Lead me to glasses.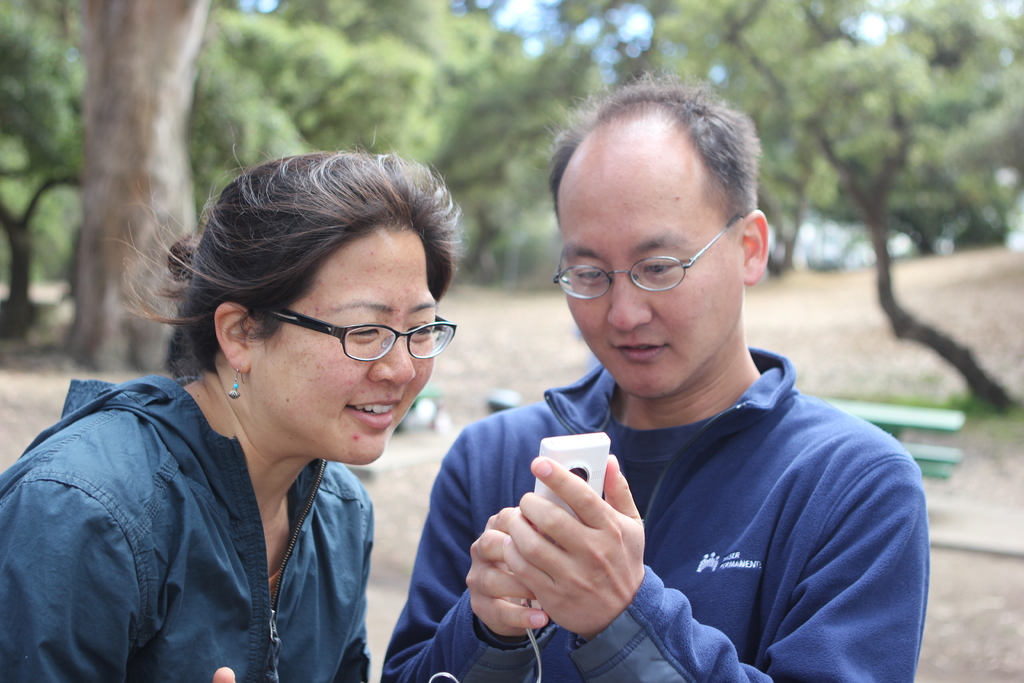
Lead to (x1=239, y1=305, x2=455, y2=378).
